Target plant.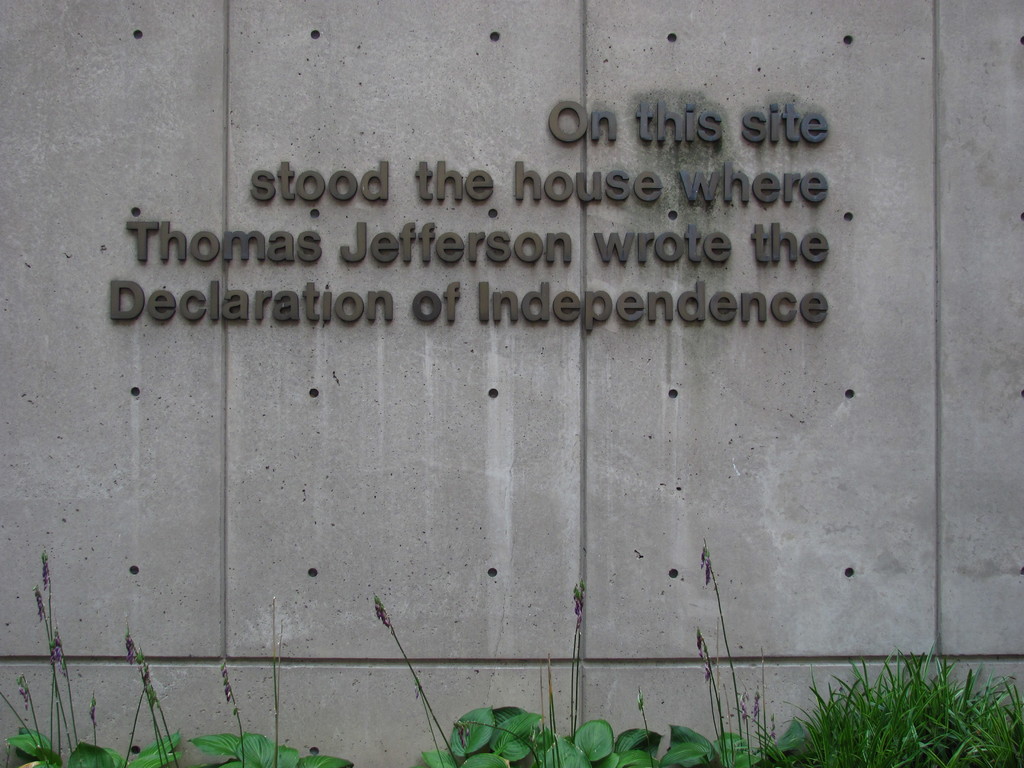
Target region: Rect(214, 659, 253, 764).
